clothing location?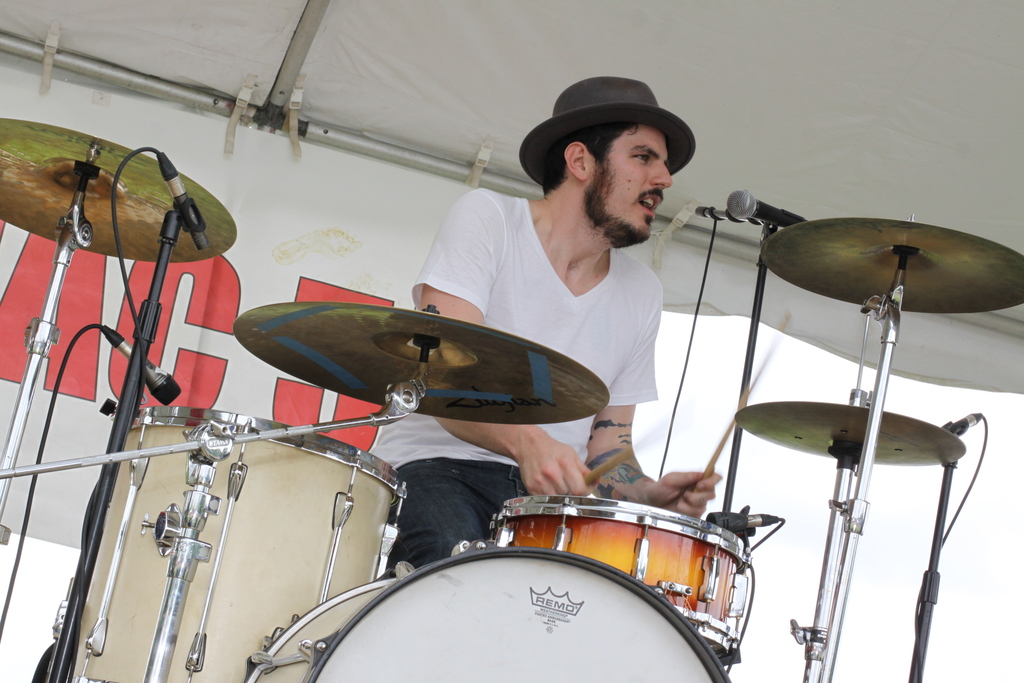
396/158/690/497
